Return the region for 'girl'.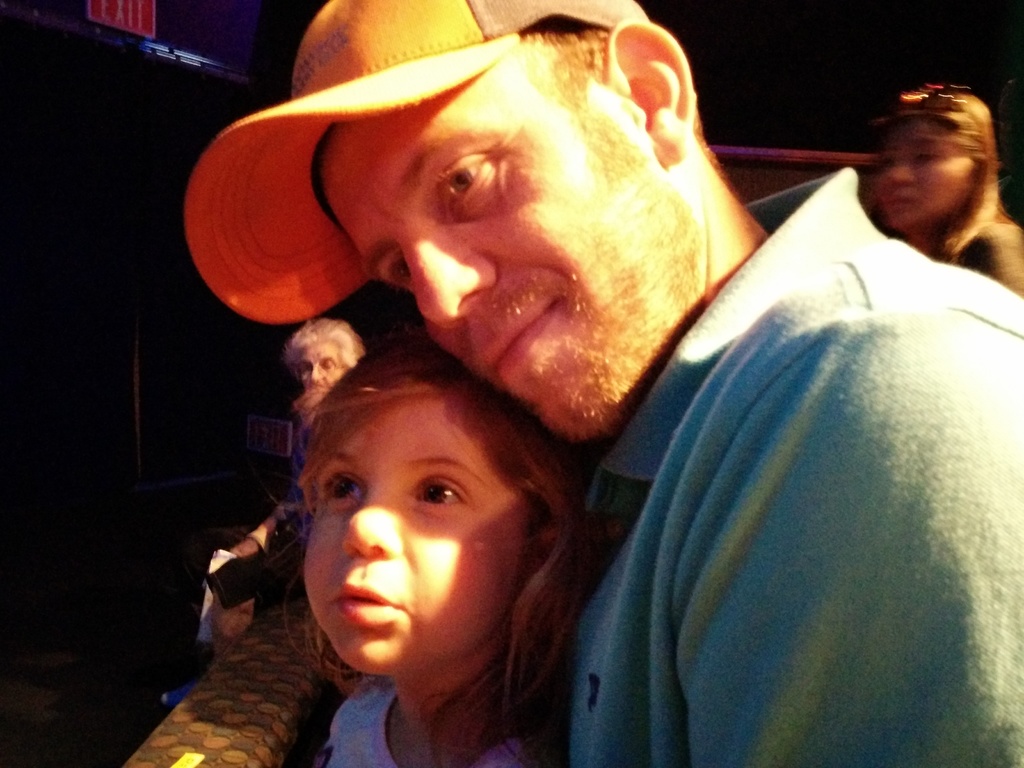
[x1=268, y1=344, x2=626, y2=767].
